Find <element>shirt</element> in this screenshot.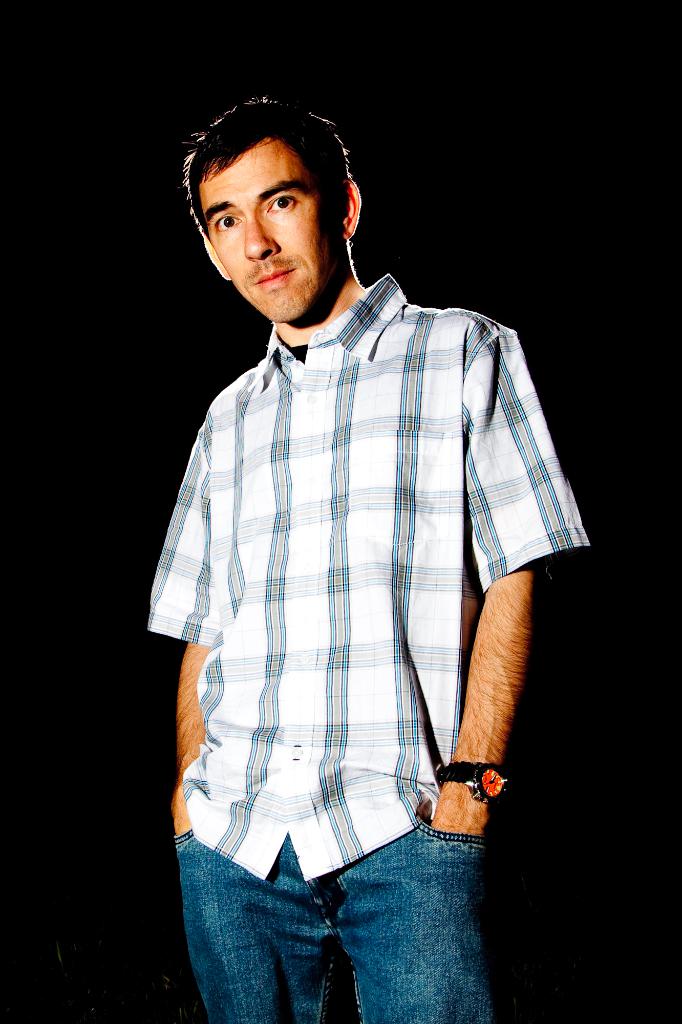
The bounding box for <element>shirt</element> is bbox=[148, 276, 590, 884].
